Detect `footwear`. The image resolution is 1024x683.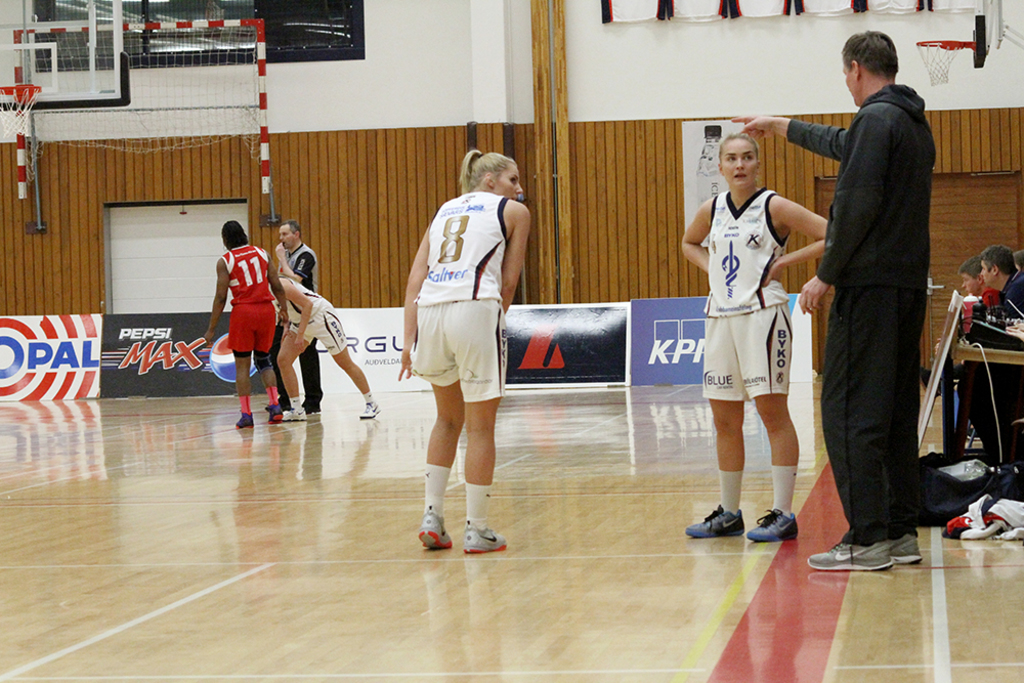
{"x1": 279, "y1": 404, "x2": 307, "y2": 419}.
